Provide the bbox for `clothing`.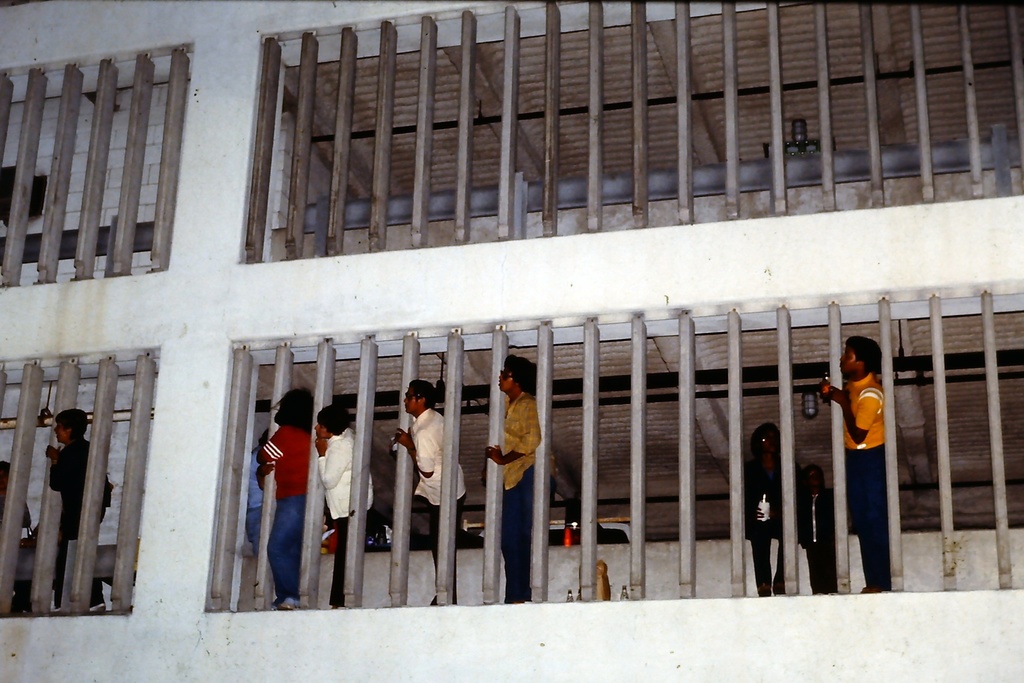
box(54, 434, 113, 611).
